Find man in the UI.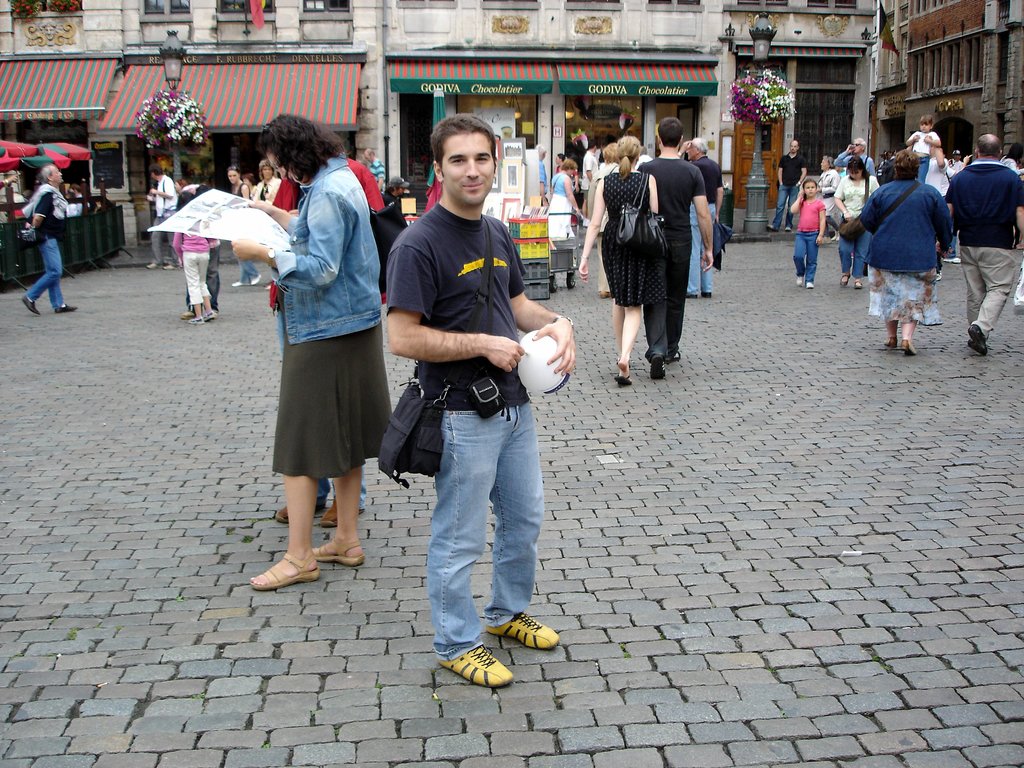
UI element at left=531, top=144, right=551, bottom=200.
